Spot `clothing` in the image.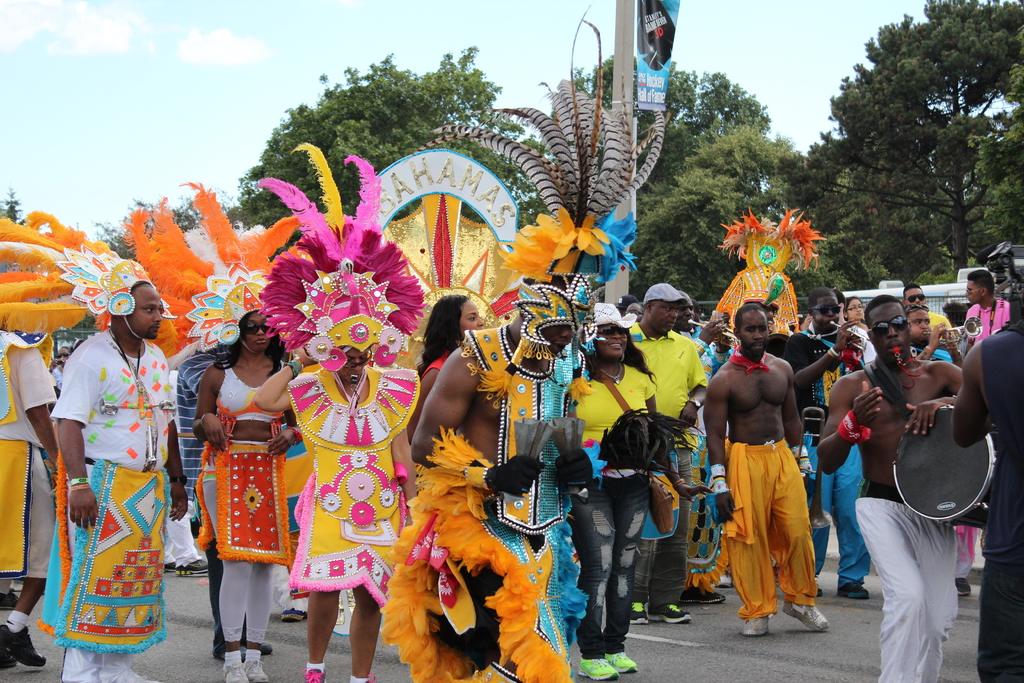
`clothing` found at bbox=(43, 308, 168, 648).
